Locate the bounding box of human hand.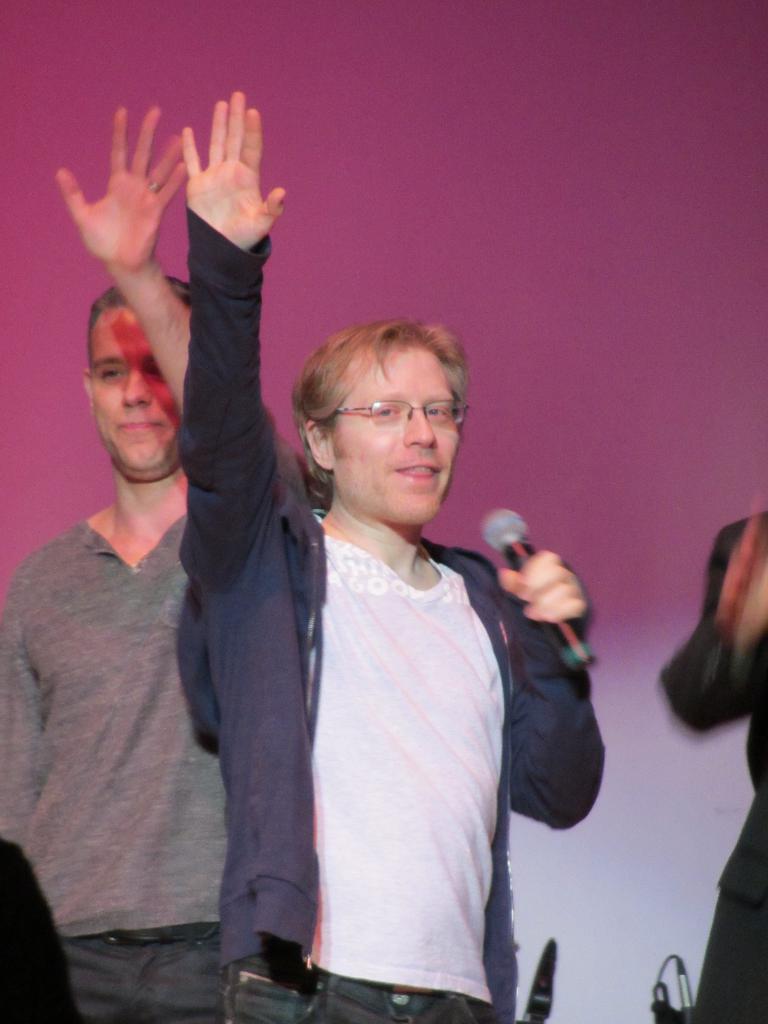
Bounding box: 152,95,281,256.
